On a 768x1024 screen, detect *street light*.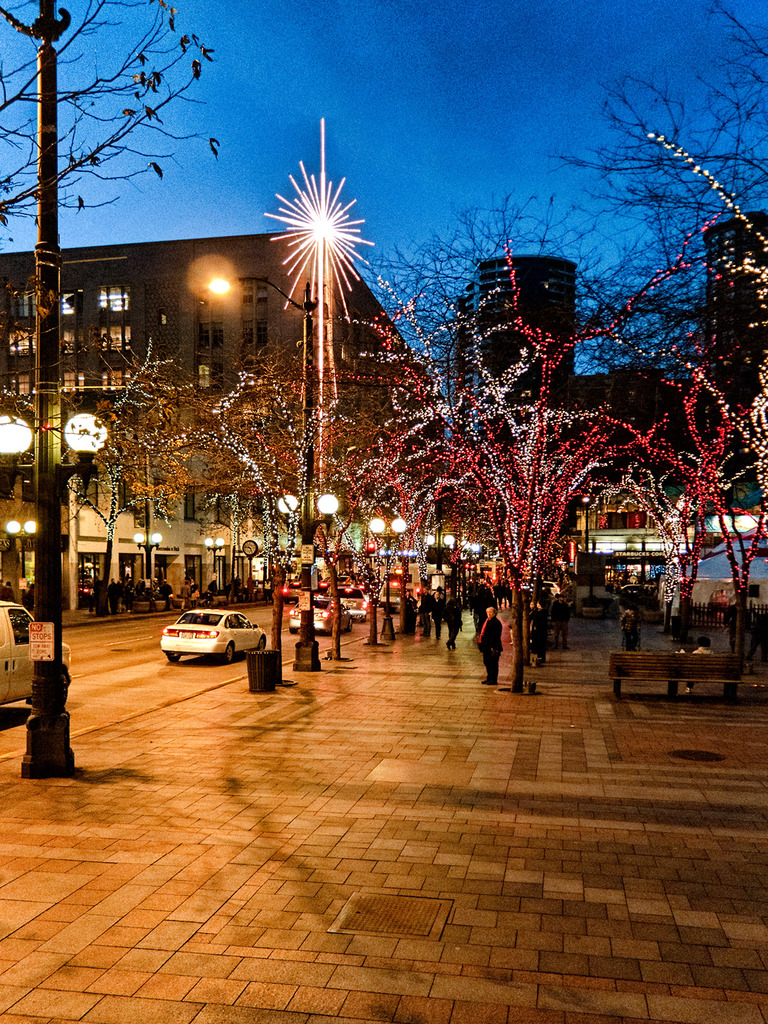
[126, 527, 170, 584].
